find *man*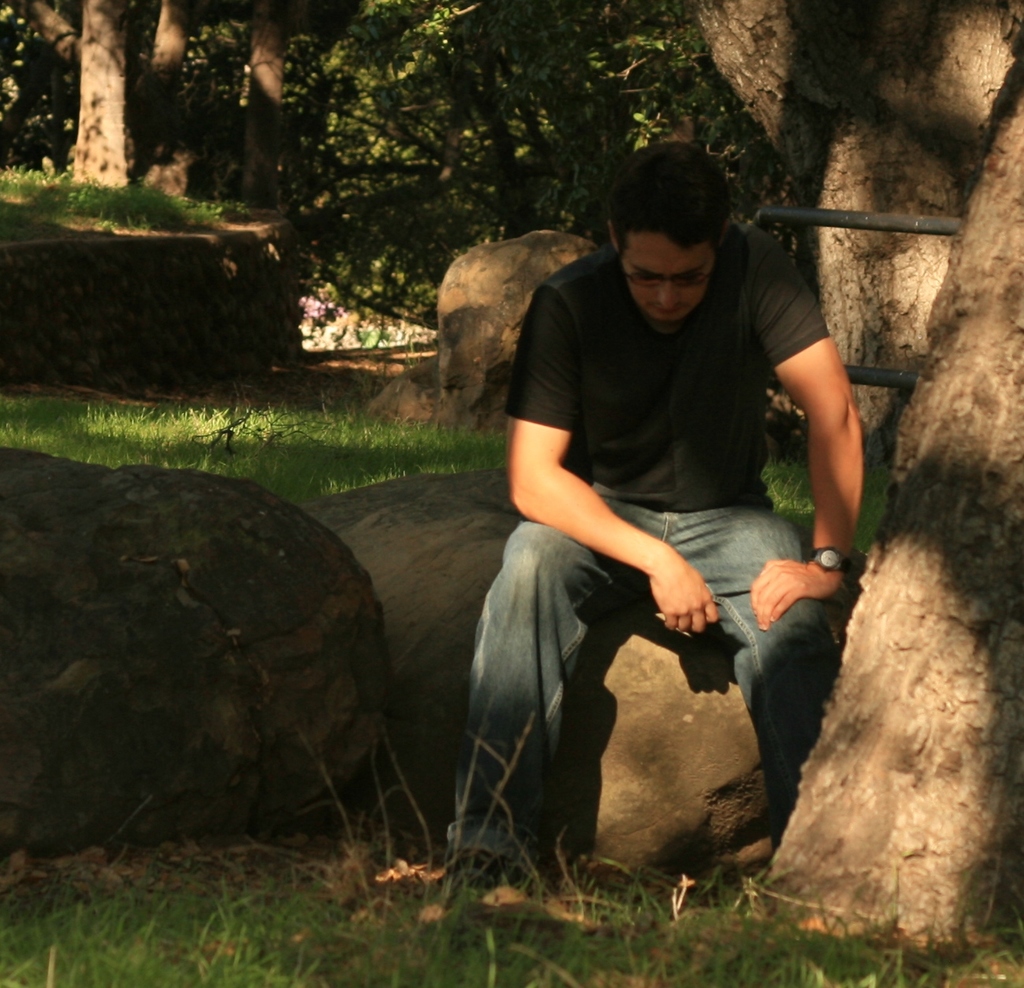
439:144:879:908
